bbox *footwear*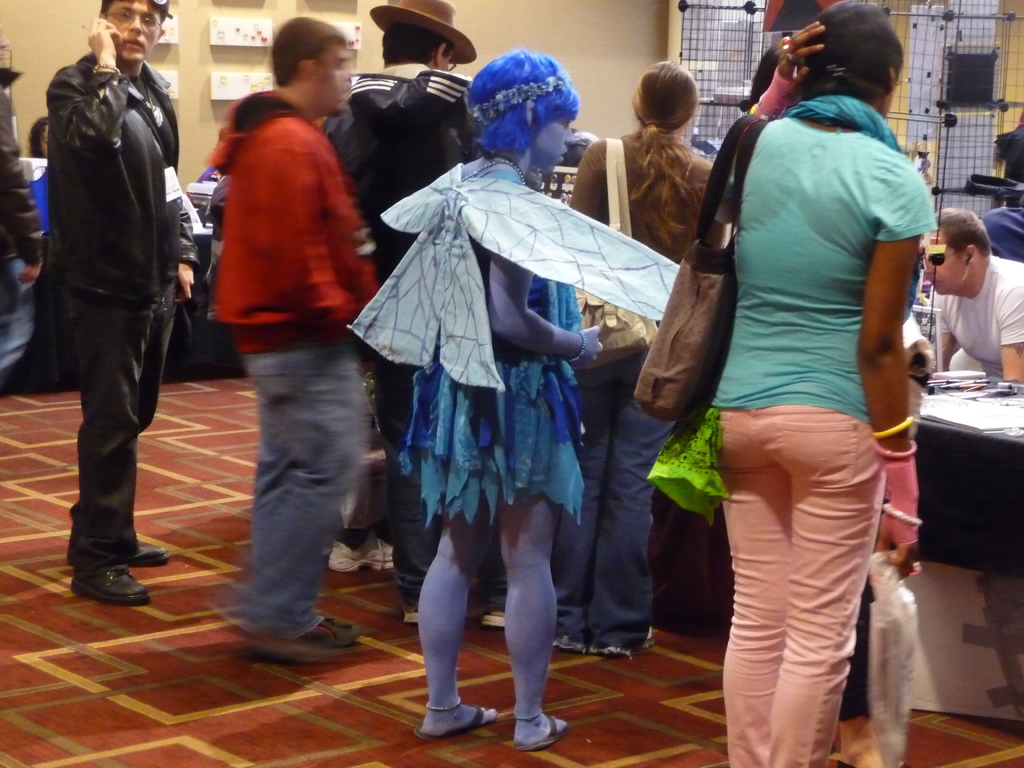
select_region(413, 703, 494, 743)
